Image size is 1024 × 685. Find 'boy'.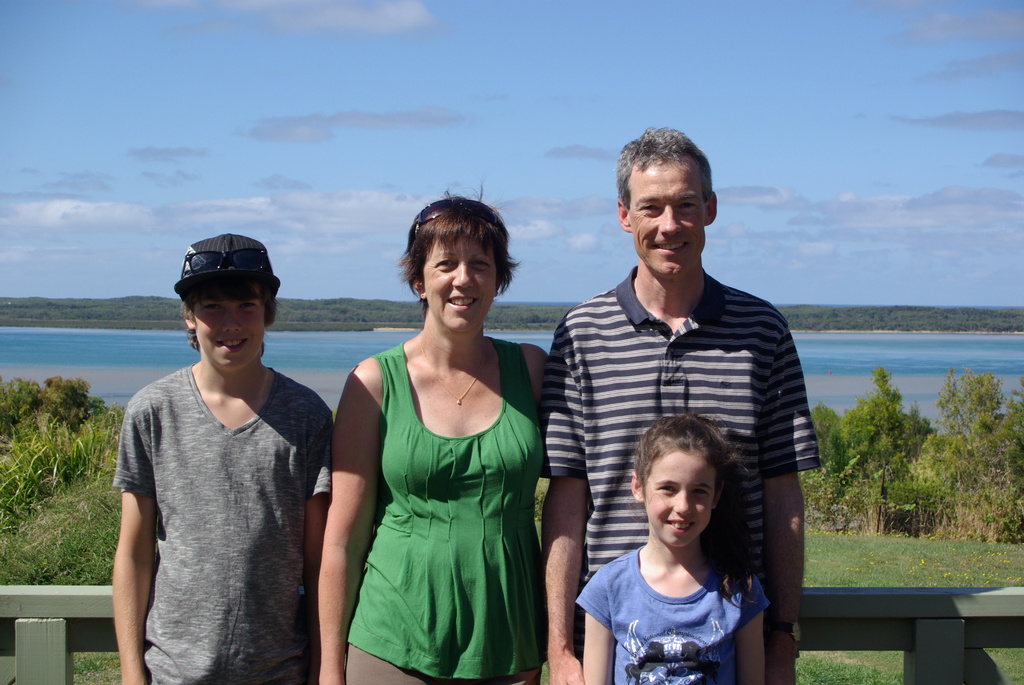
105,230,335,684.
